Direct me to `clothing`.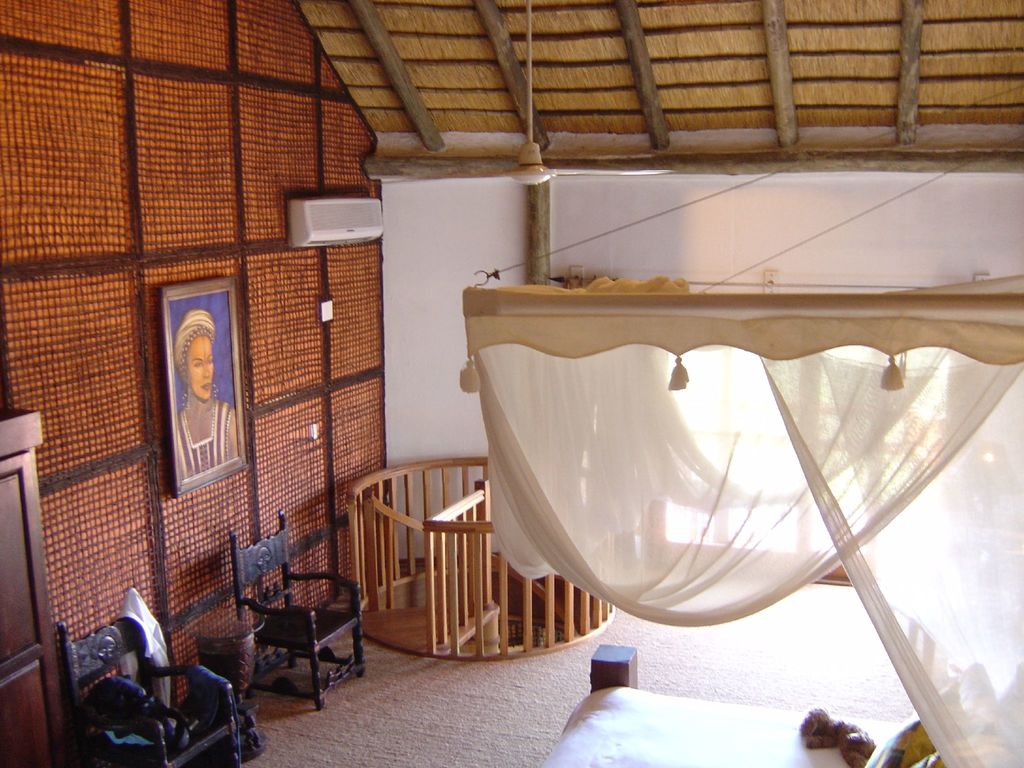
Direction: {"left": 175, "top": 395, "right": 233, "bottom": 484}.
